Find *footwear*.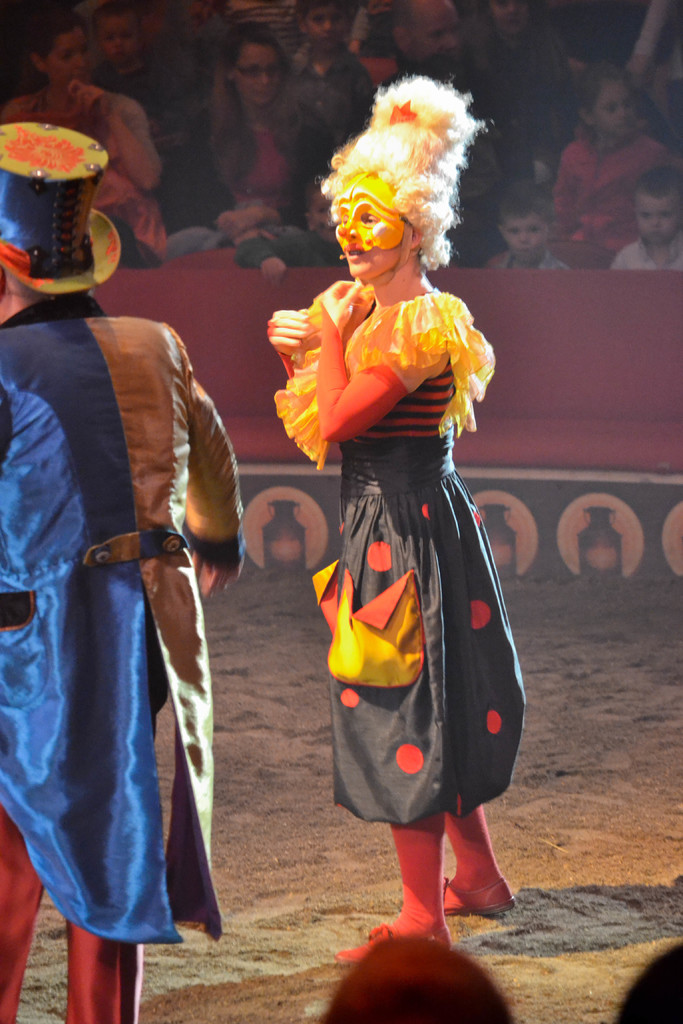
detection(327, 924, 455, 963).
